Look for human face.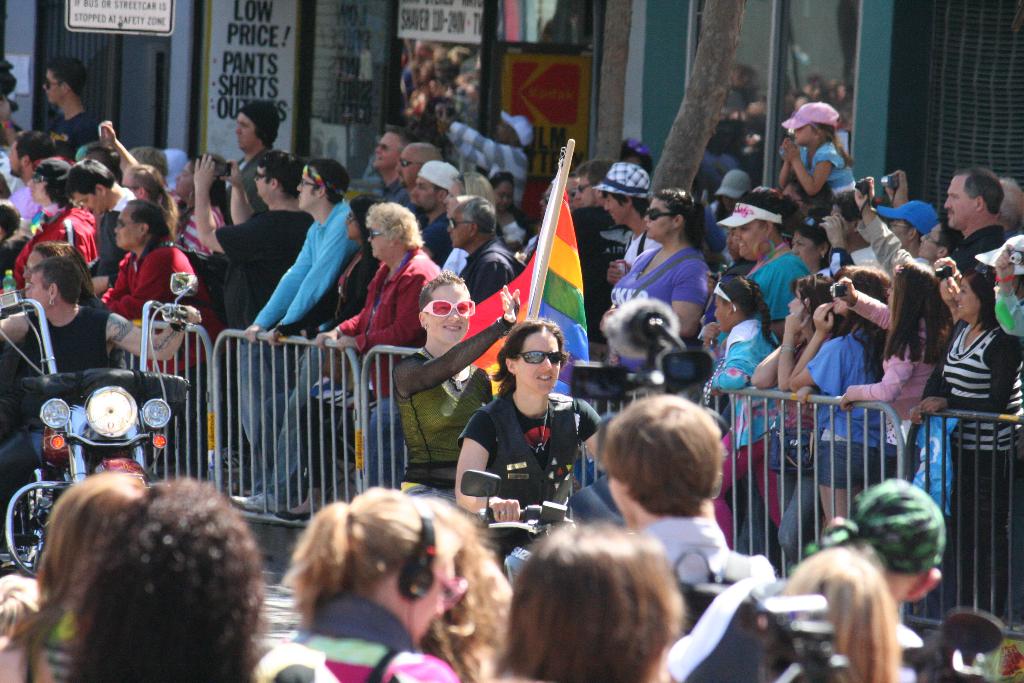
Found: box(891, 219, 909, 247).
